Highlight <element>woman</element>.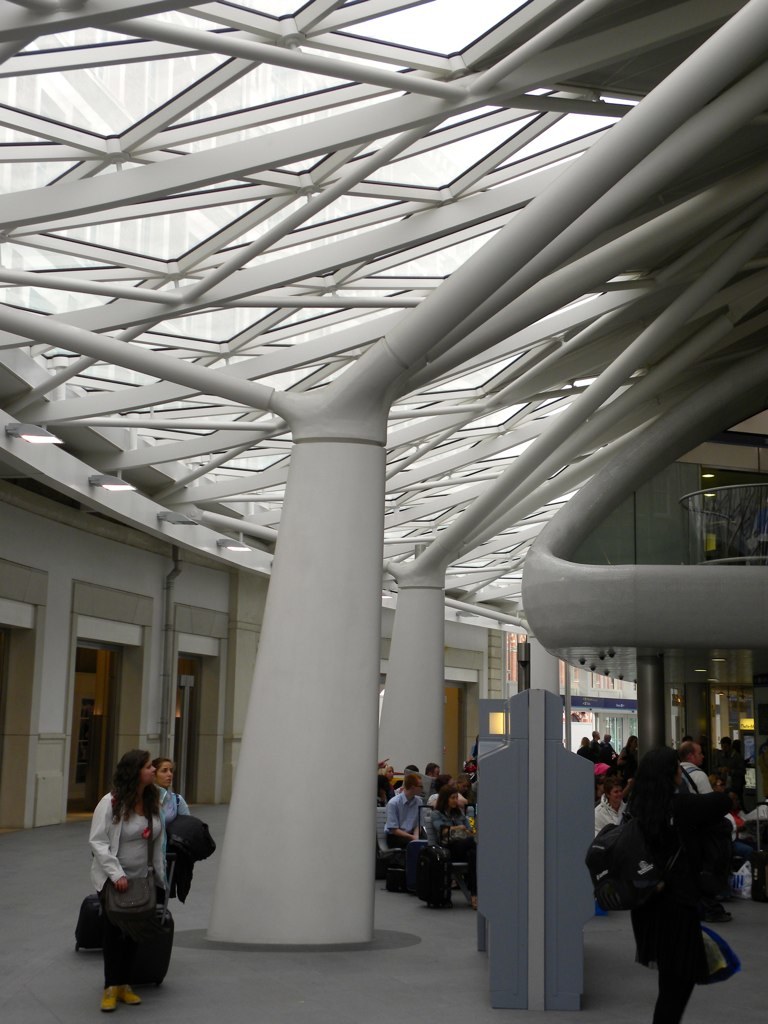
Highlighted region: [x1=380, y1=764, x2=392, y2=806].
